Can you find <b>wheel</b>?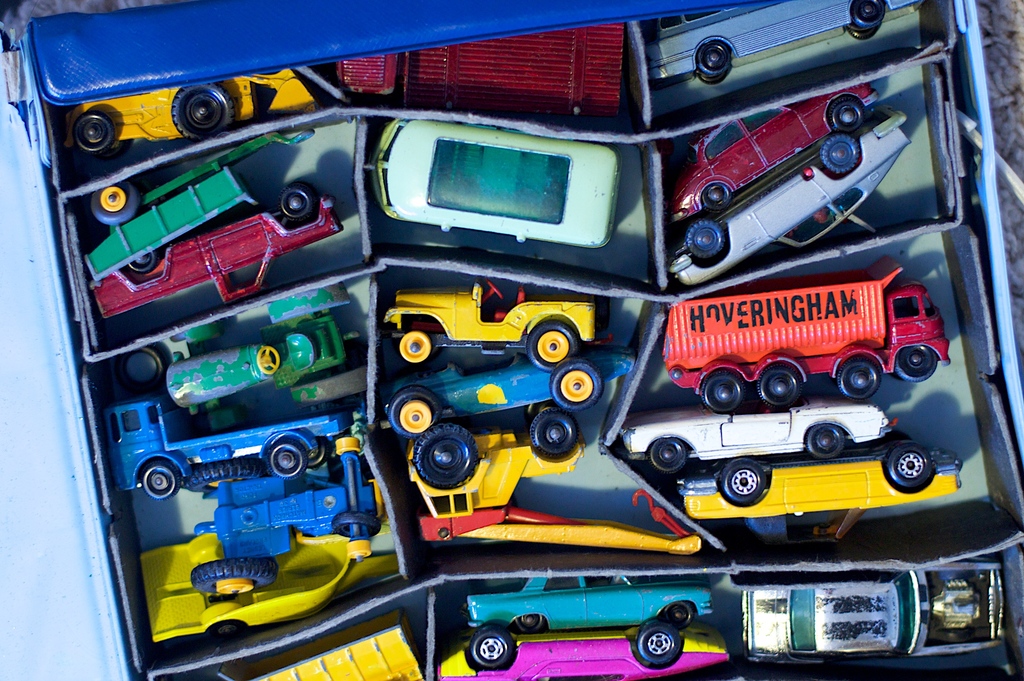
Yes, bounding box: left=260, top=345, right=279, bottom=377.
